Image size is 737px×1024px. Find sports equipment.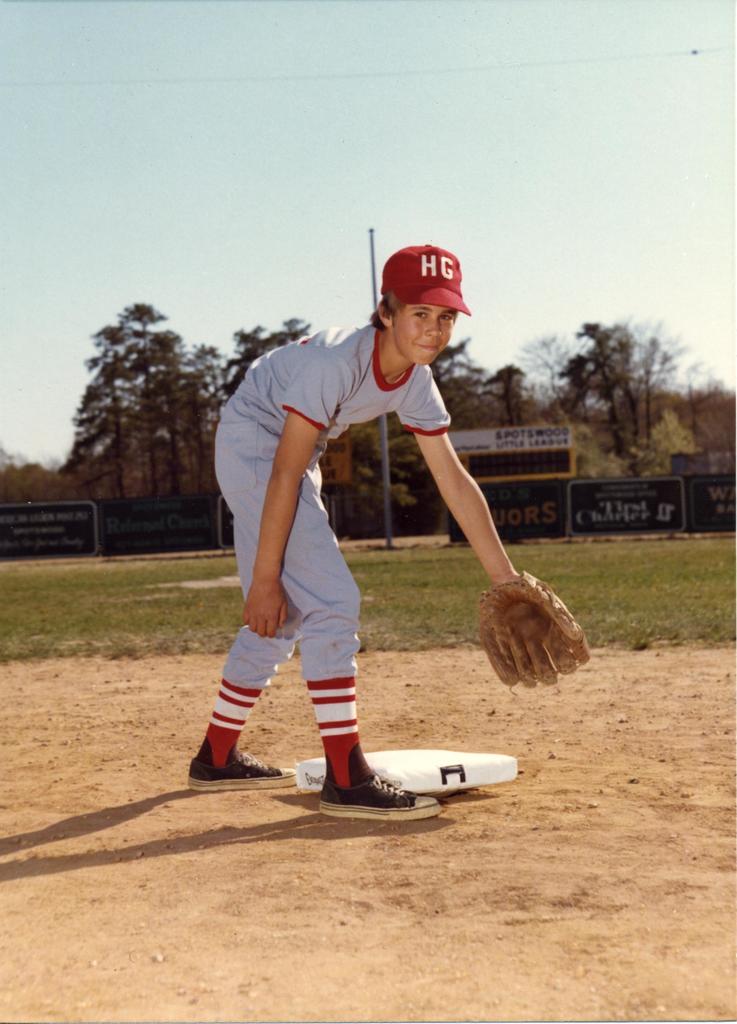
(x1=475, y1=572, x2=597, y2=692).
